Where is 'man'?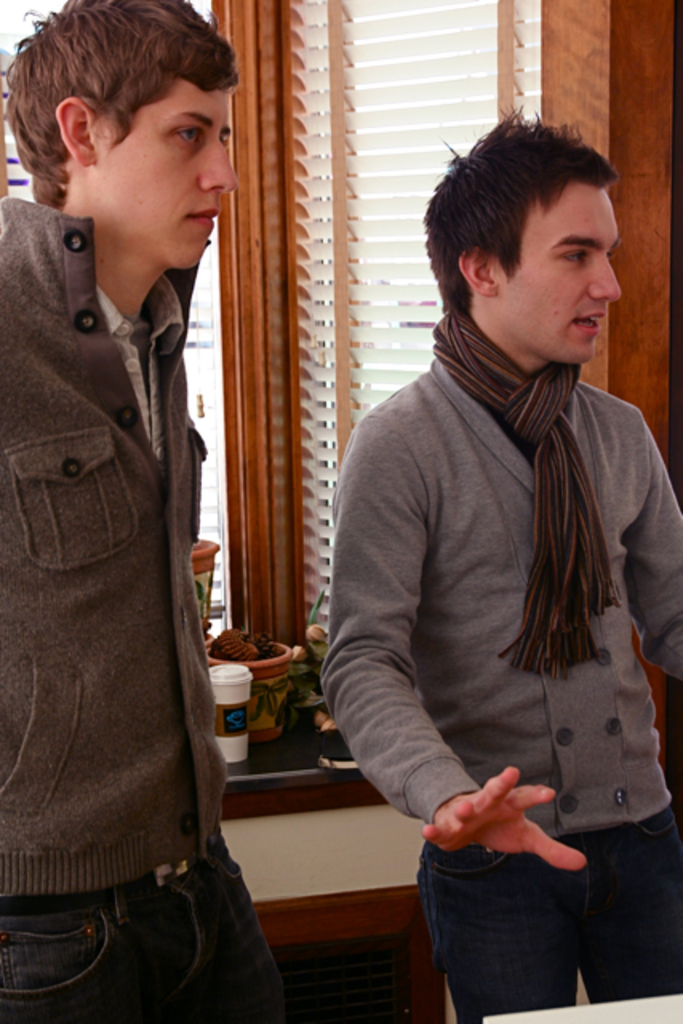
select_region(0, 13, 286, 958).
